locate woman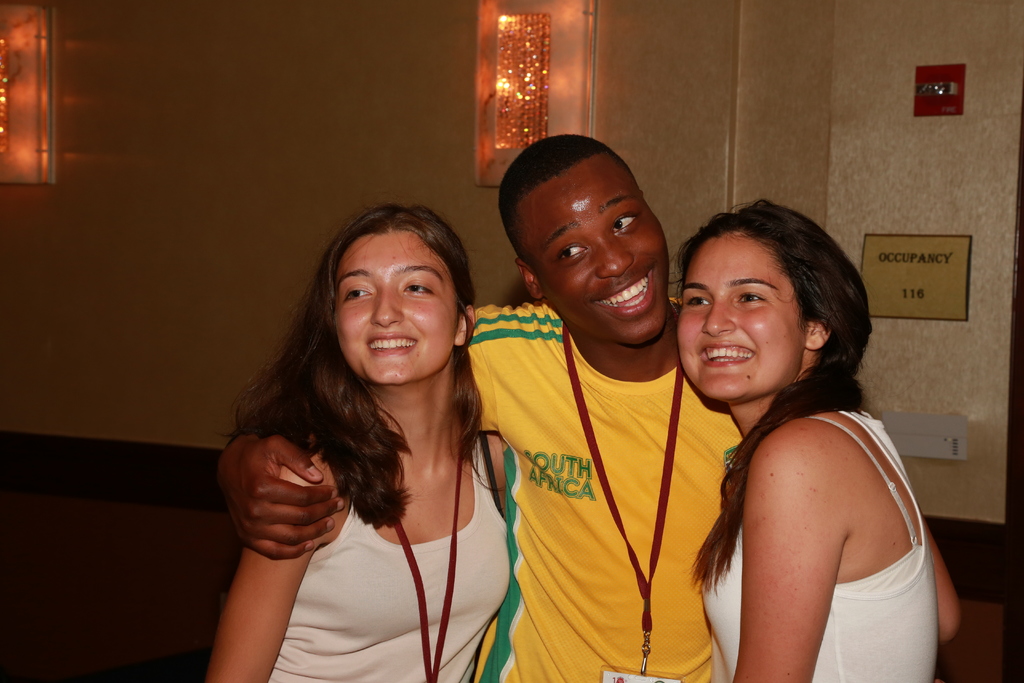
x1=639 y1=178 x2=940 y2=682
